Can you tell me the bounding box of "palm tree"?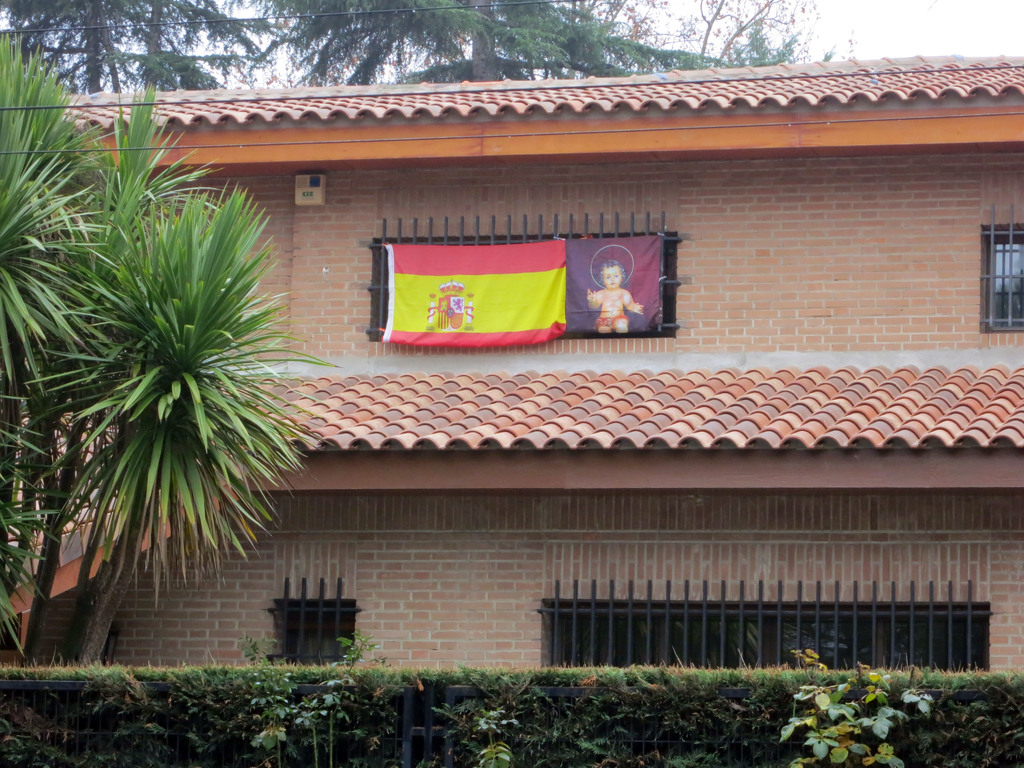
627/0/786/81.
